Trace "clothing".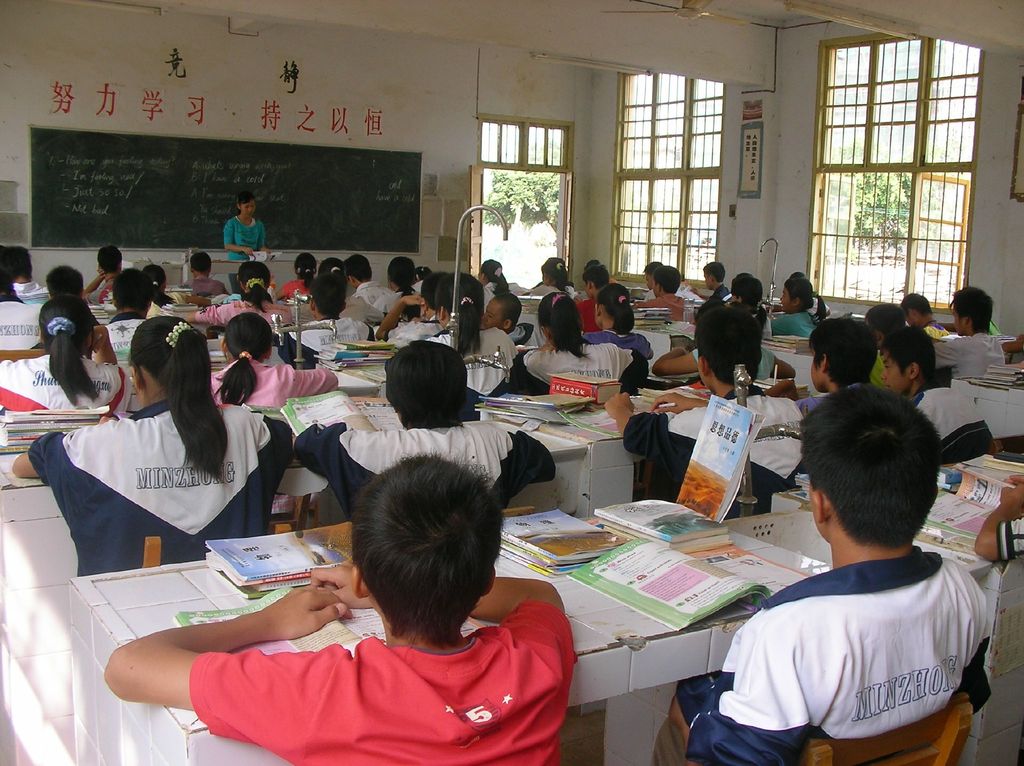
Traced to 293/315/372/357.
